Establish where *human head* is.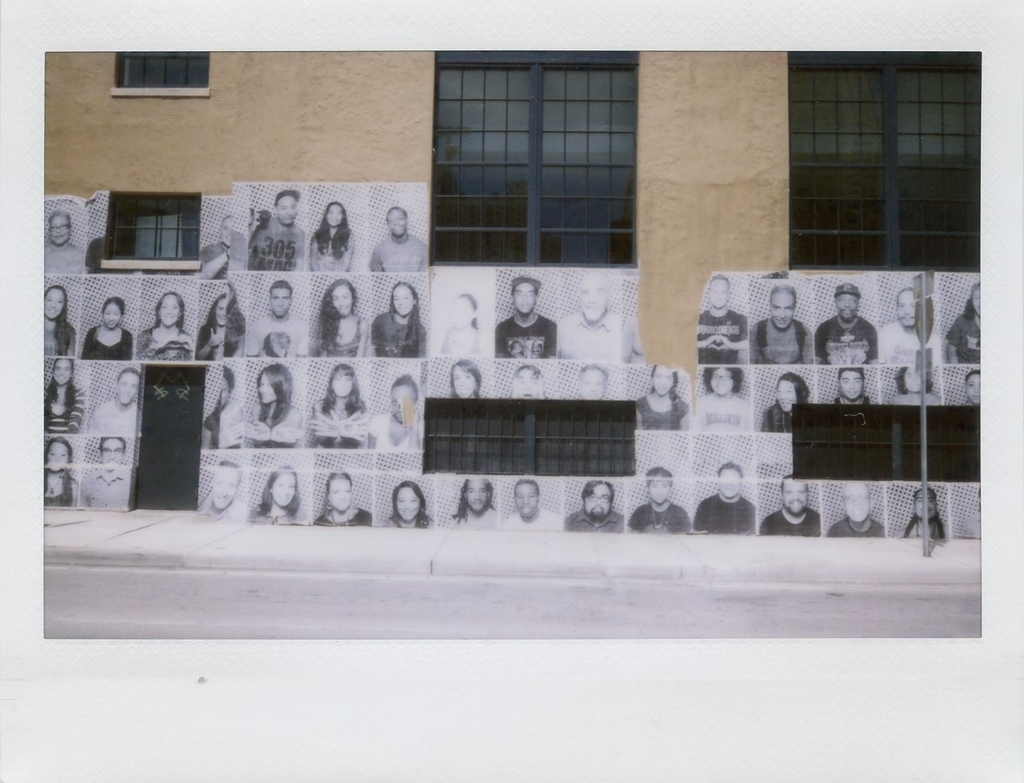
Established at 391,481,423,519.
